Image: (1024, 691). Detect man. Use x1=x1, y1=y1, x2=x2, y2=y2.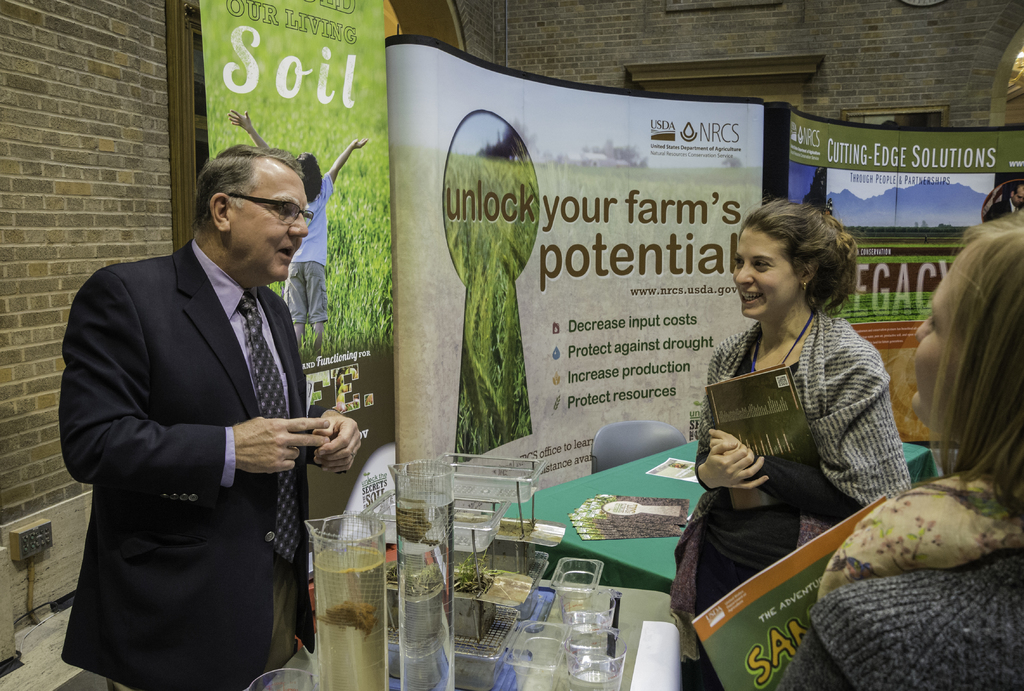
x1=54, y1=118, x2=361, y2=685.
